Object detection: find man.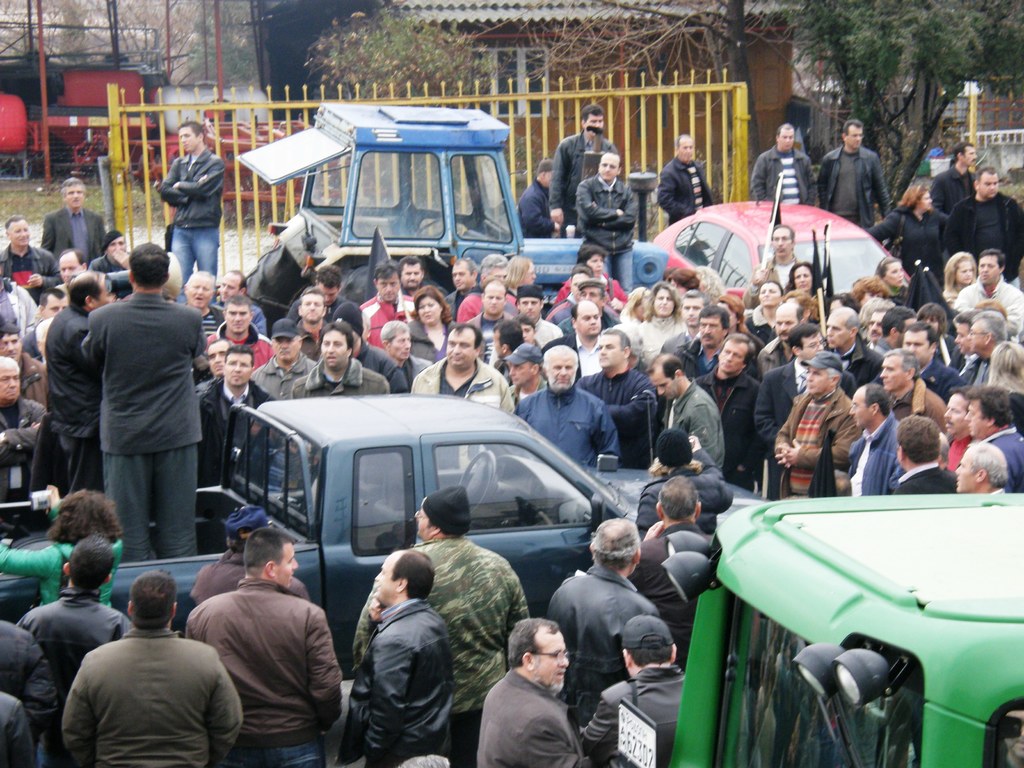
BBox(815, 122, 888, 233).
